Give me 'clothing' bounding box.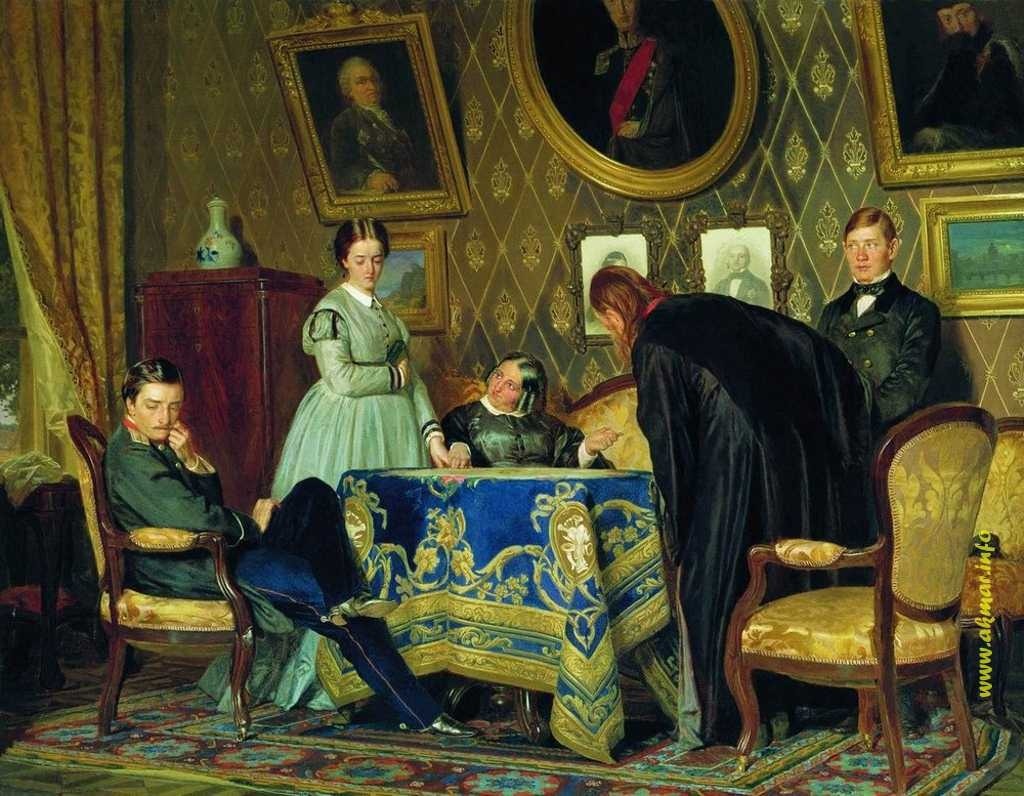
bbox=(444, 395, 604, 470).
